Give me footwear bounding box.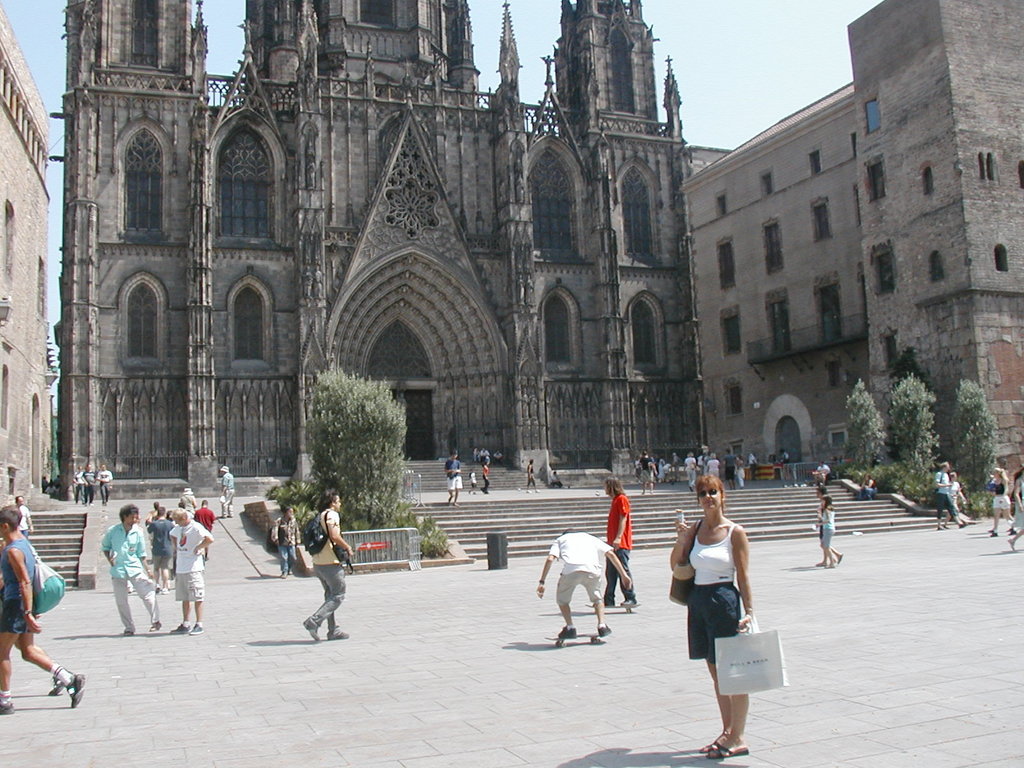
[left=621, top=599, right=635, bottom=607].
